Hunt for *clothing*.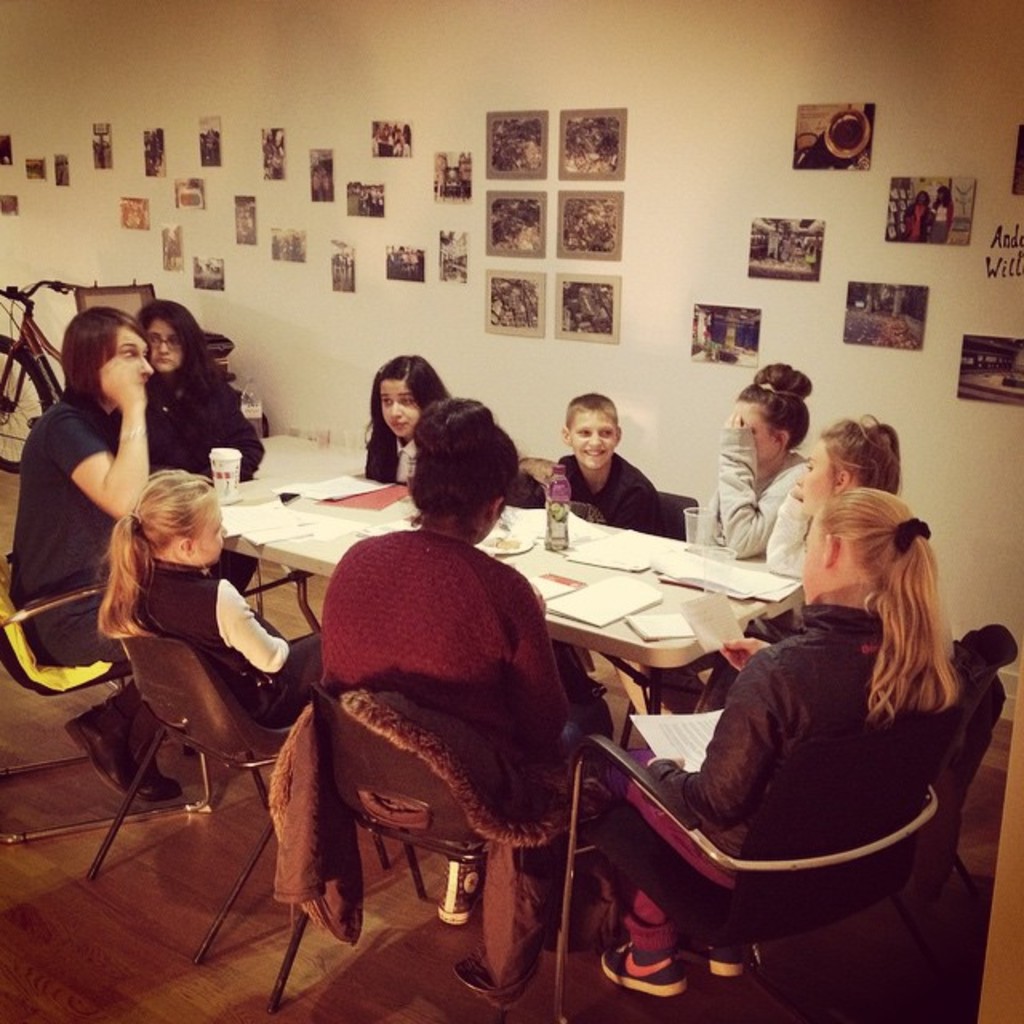
Hunted down at detection(928, 200, 952, 245).
